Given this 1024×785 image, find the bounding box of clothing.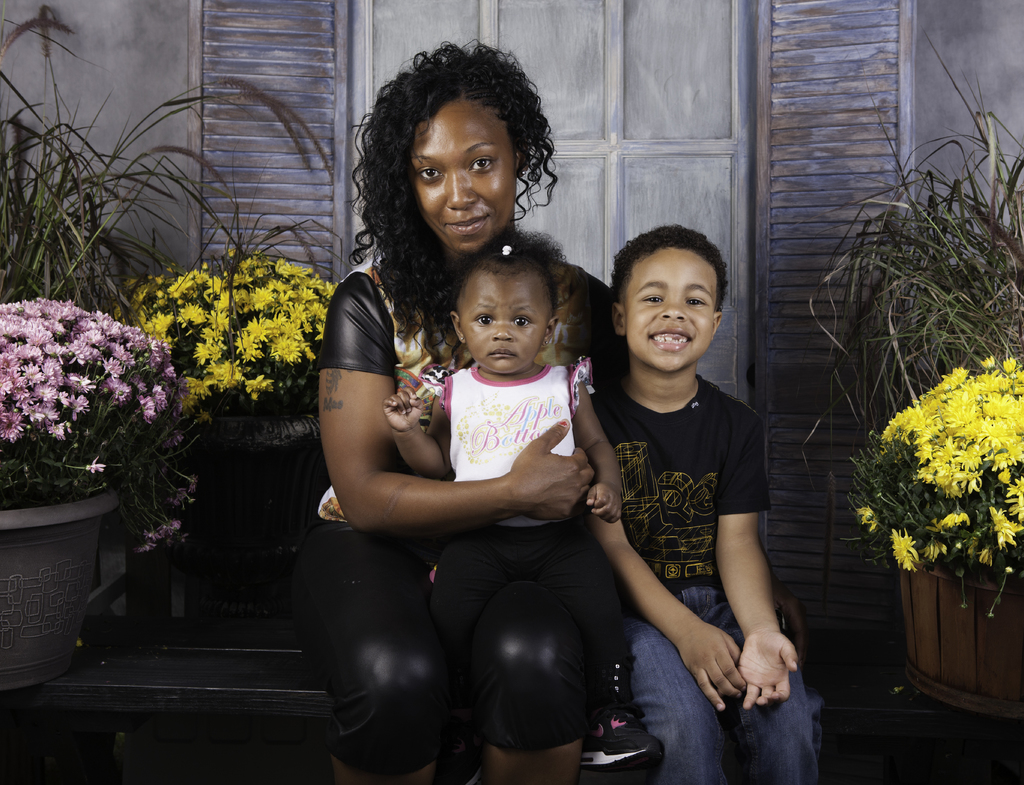
300,543,615,784.
